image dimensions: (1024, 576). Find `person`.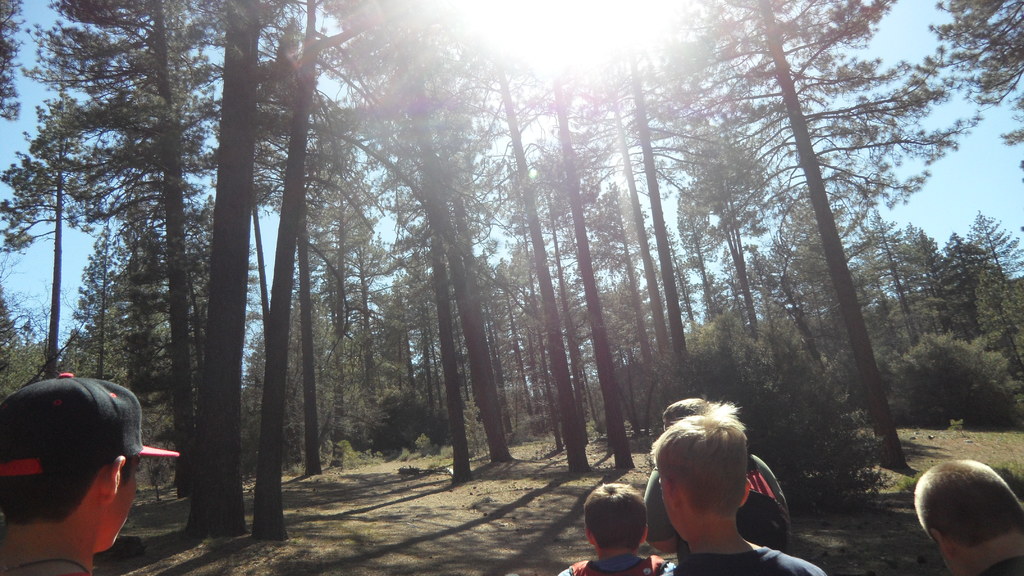
box(3, 371, 187, 575).
